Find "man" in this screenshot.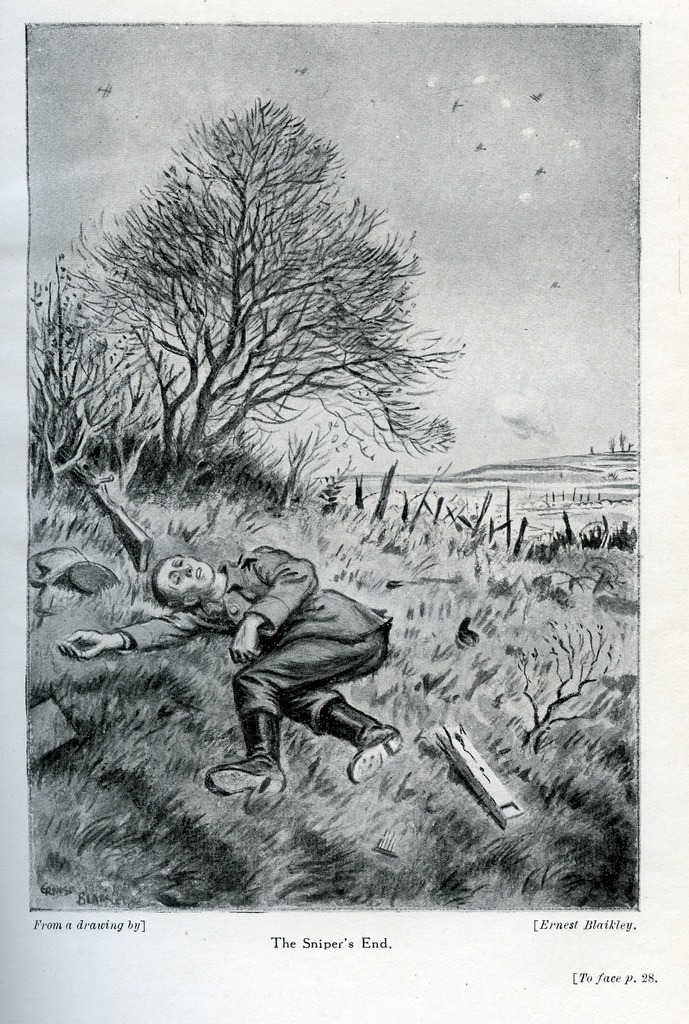
The bounding box for "man" is (left=58, top=540, right=403, bottom=791).
